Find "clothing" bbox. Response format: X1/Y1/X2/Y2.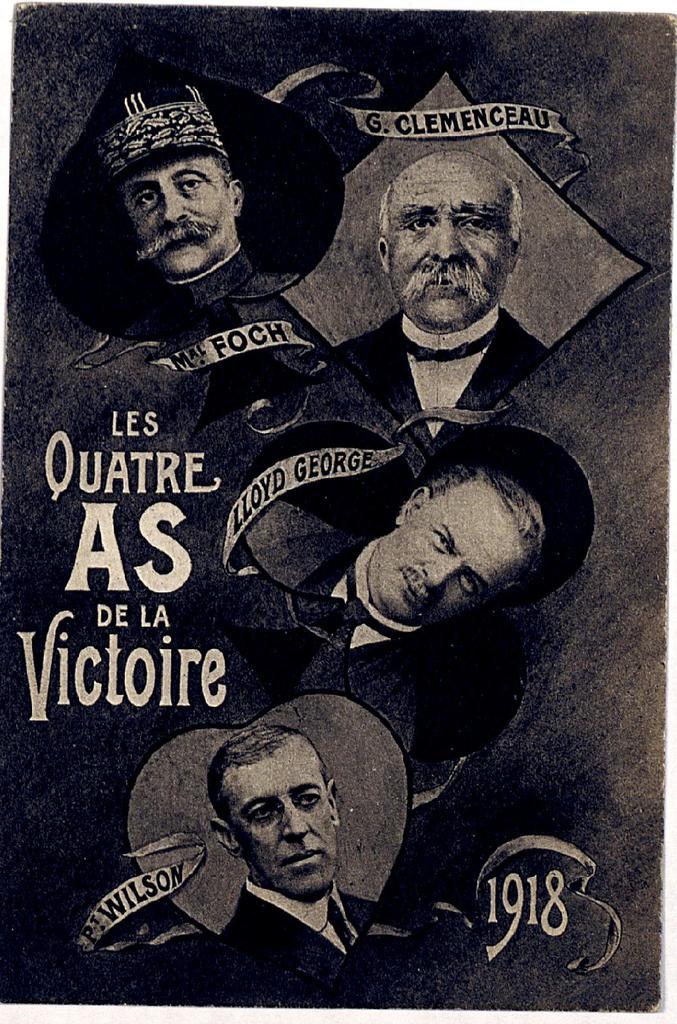
218/871/374/976.
